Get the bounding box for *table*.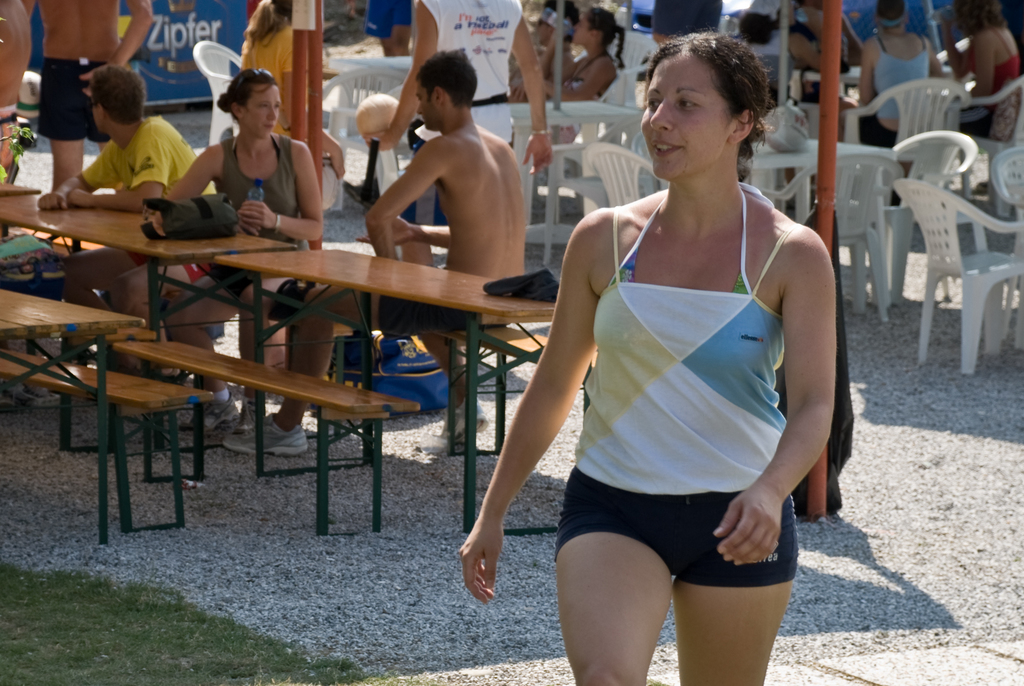
Rect(0, 287, 143, 537).
